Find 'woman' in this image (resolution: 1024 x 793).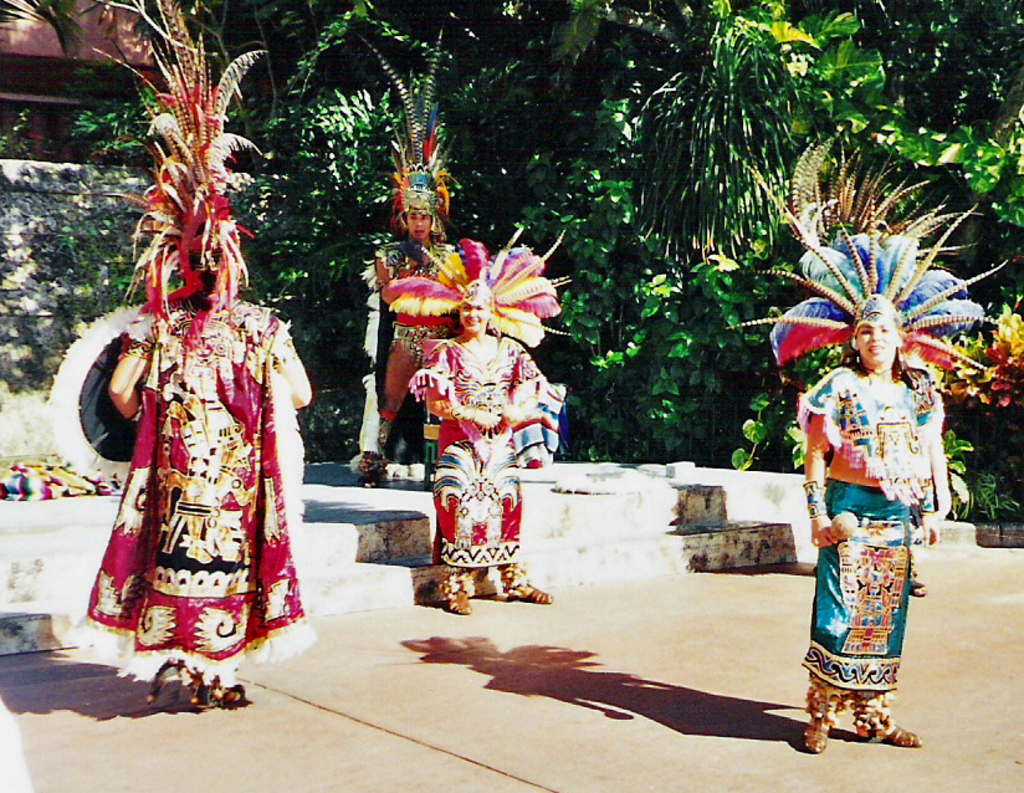
<box>355,198,493,491</box>.
